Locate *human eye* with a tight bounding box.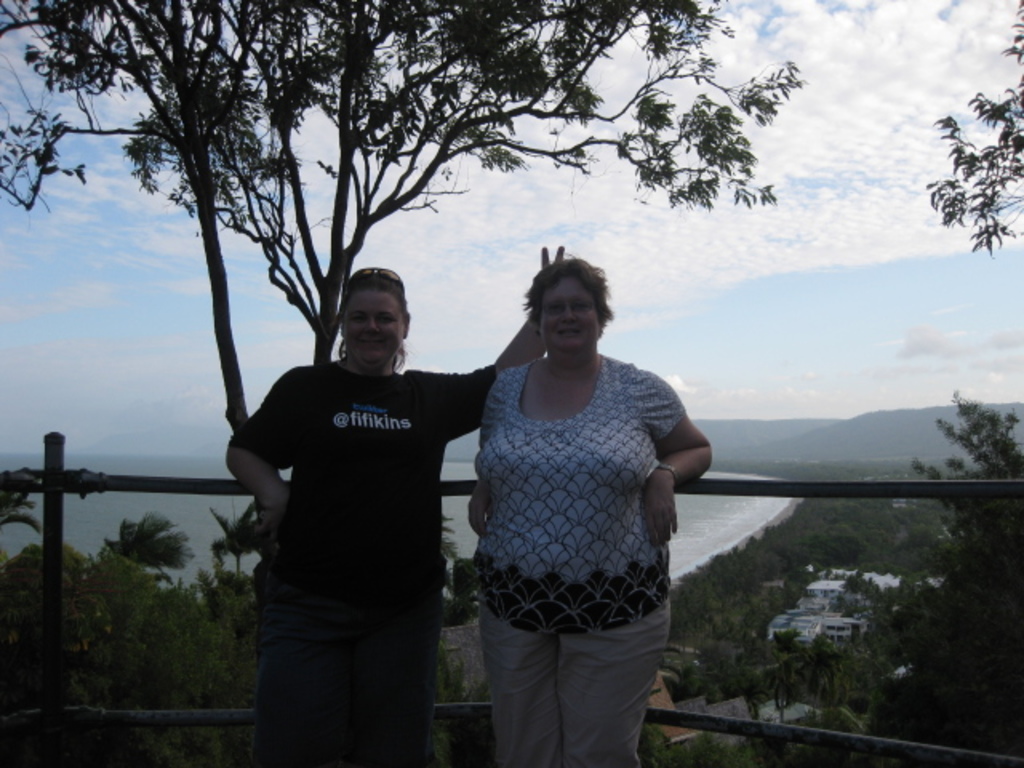
[left=544, top=301, right=560, bottom=315].
